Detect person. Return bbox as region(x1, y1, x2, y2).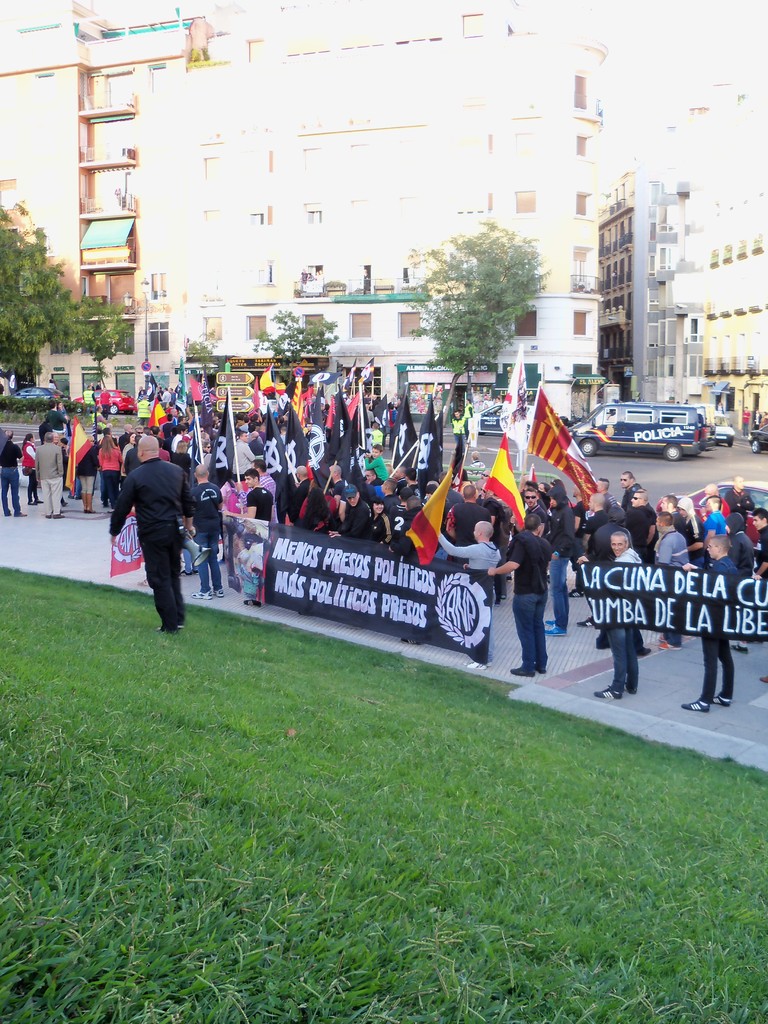
region(270, 402, 281, 425).
